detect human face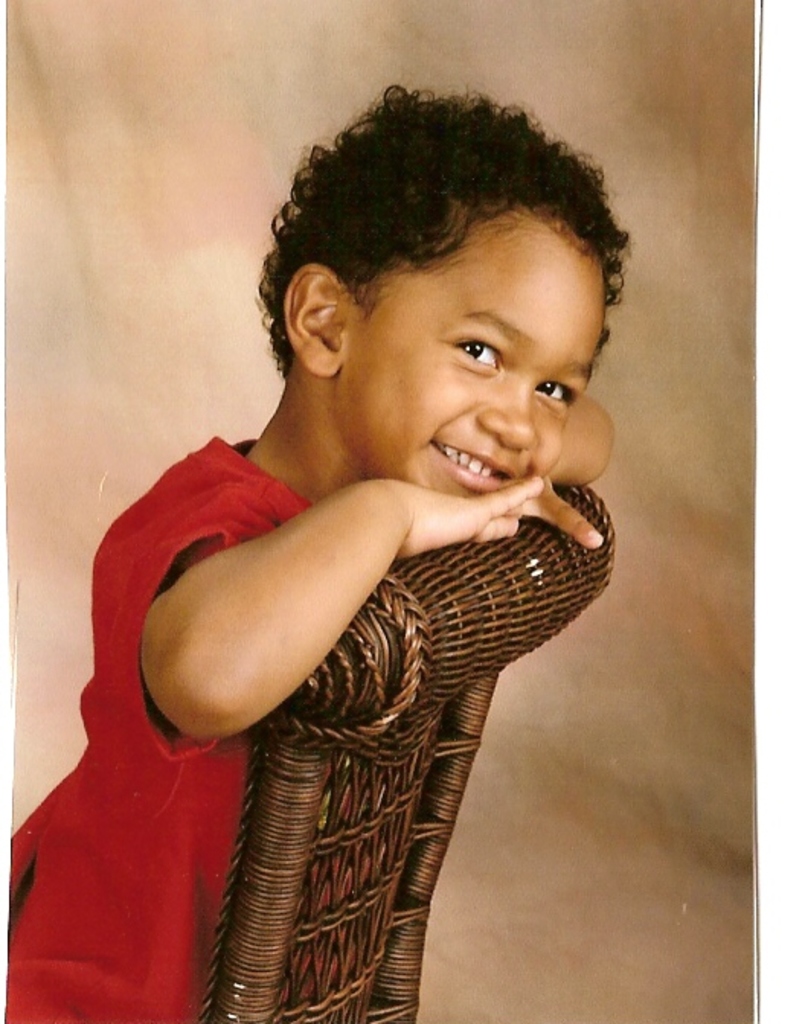
(x1=338, y1=203, x2=601, y2=497)
